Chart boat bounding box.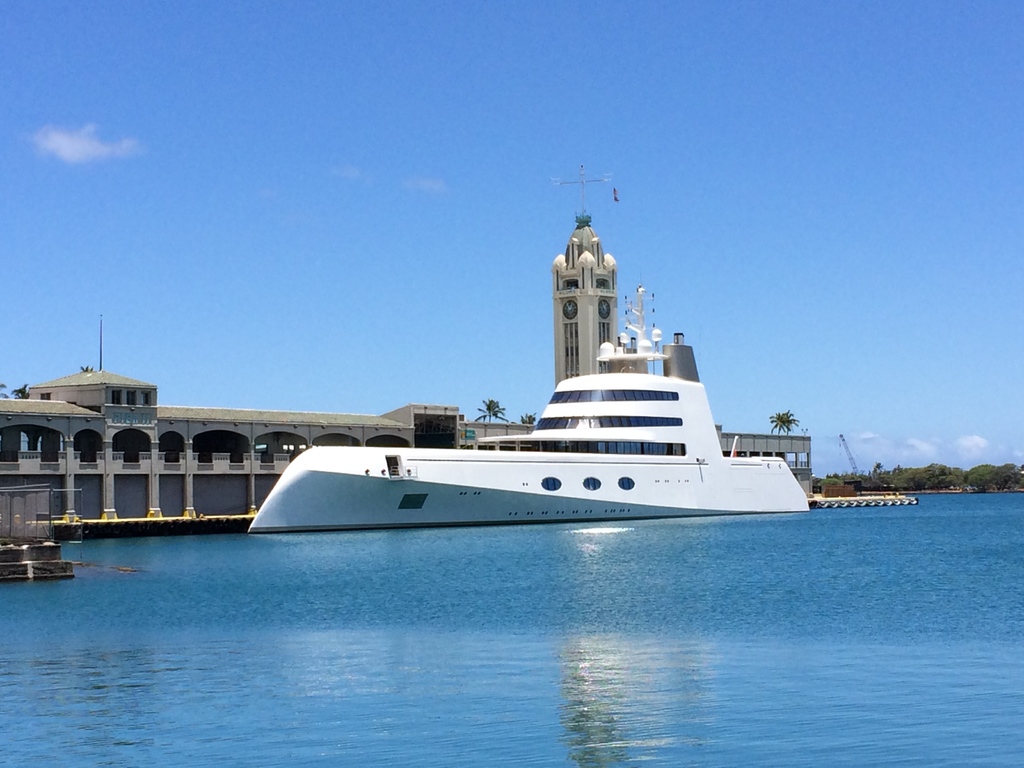
Charted: (x1=233, y1=317, x2=904, y2=548).
